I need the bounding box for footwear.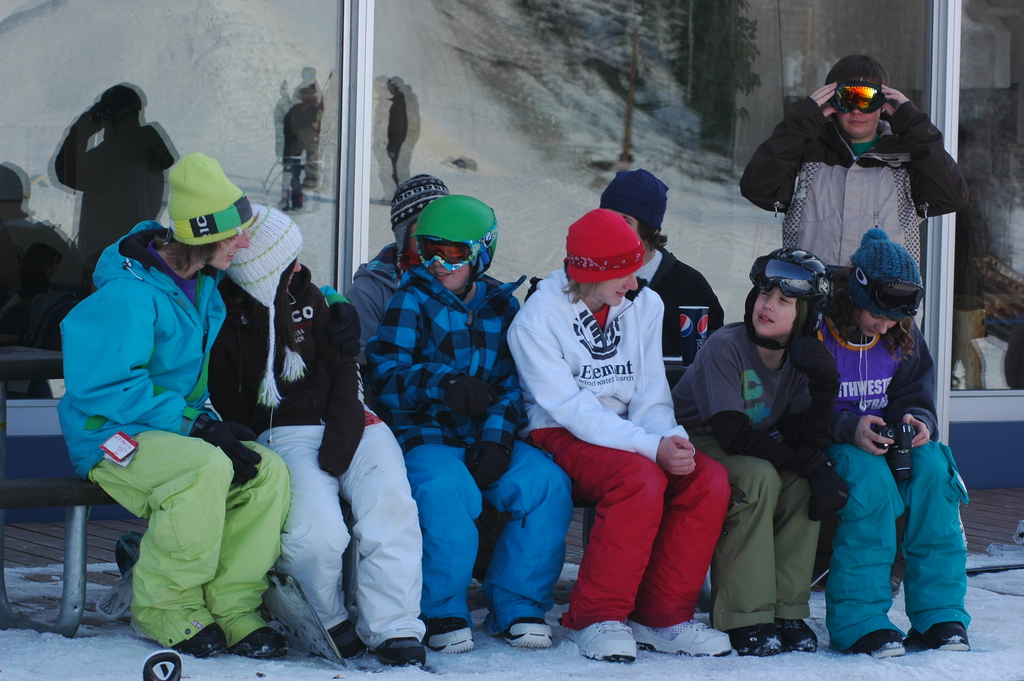
Here it is: (575, 618, 644, 664).
